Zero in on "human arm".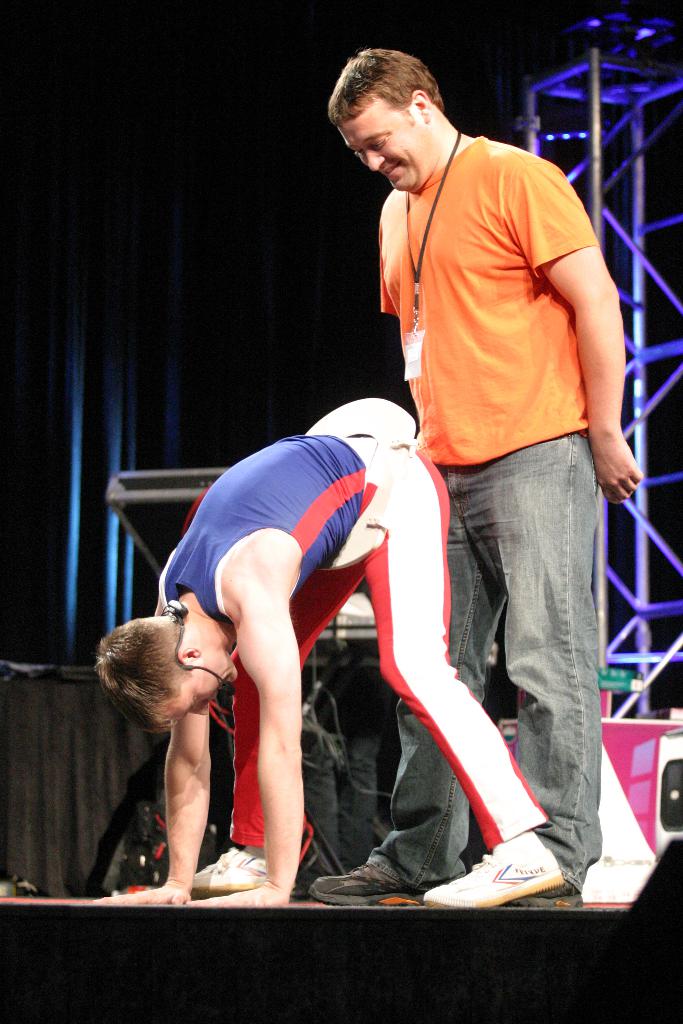
Zeroed in: 215/533/309/904.
